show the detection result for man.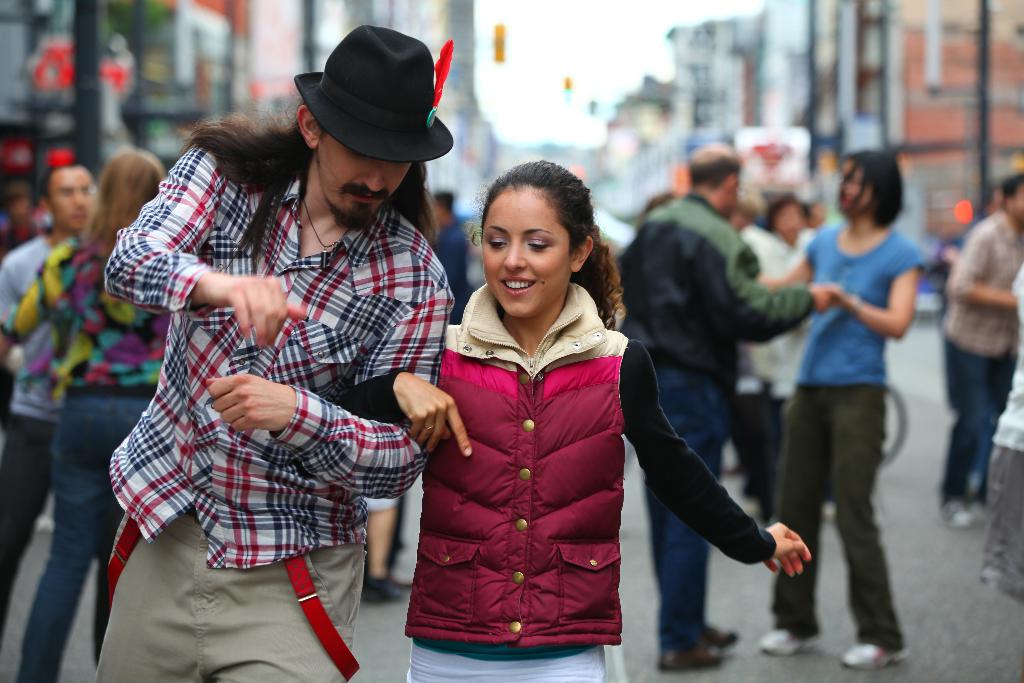
detection(104, 33, 467, 656).
